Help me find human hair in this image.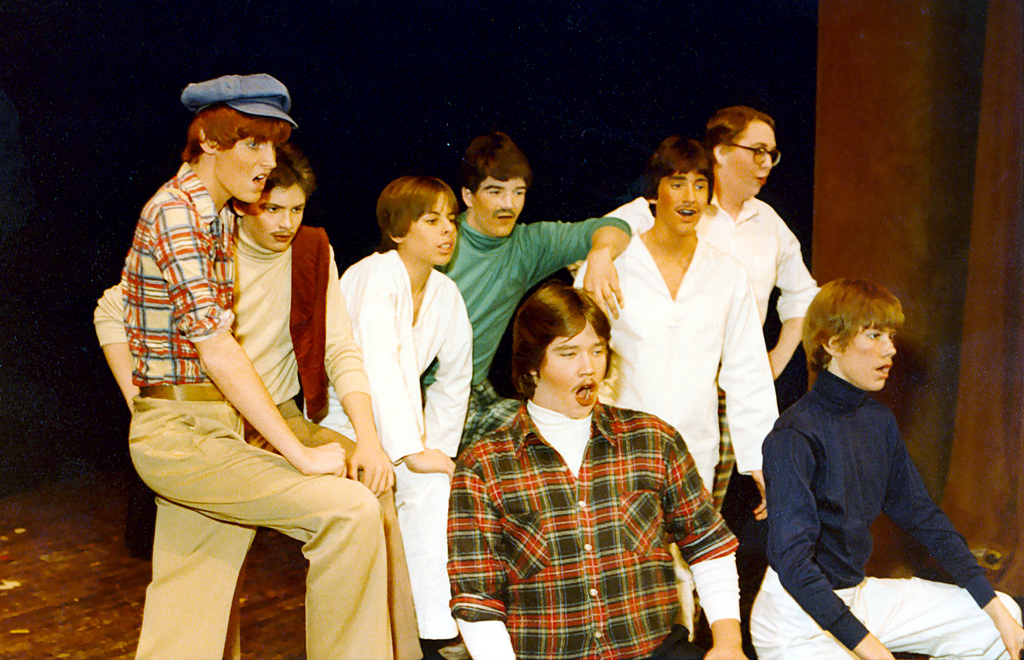
Found it: <region>648, 136, 717, 200</region>.
